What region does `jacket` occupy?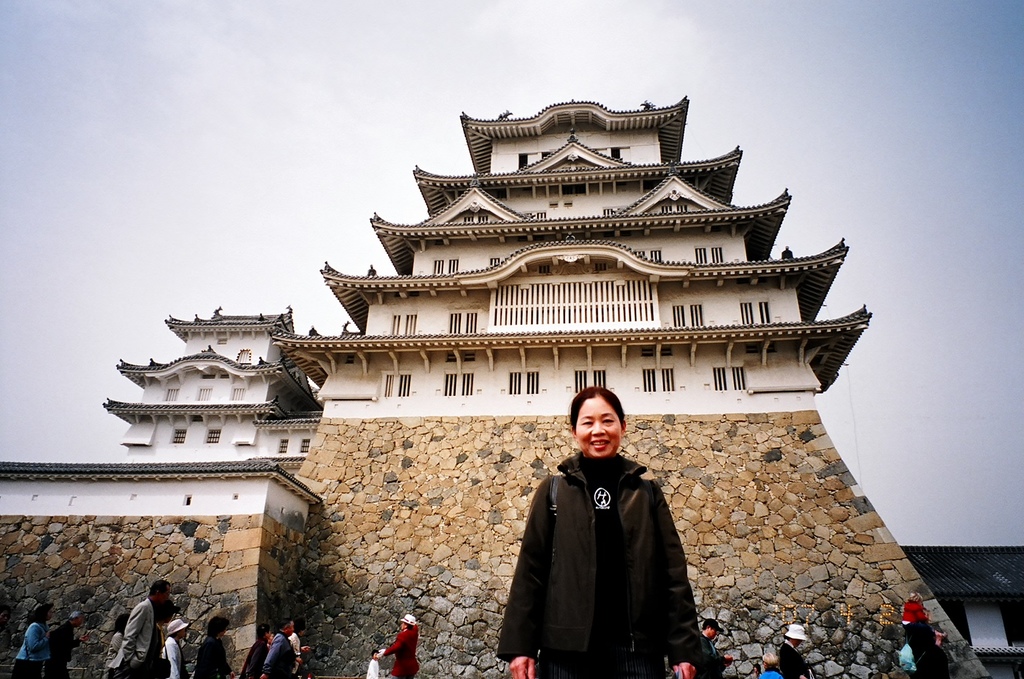
box=[196, 629, 235, 678].
